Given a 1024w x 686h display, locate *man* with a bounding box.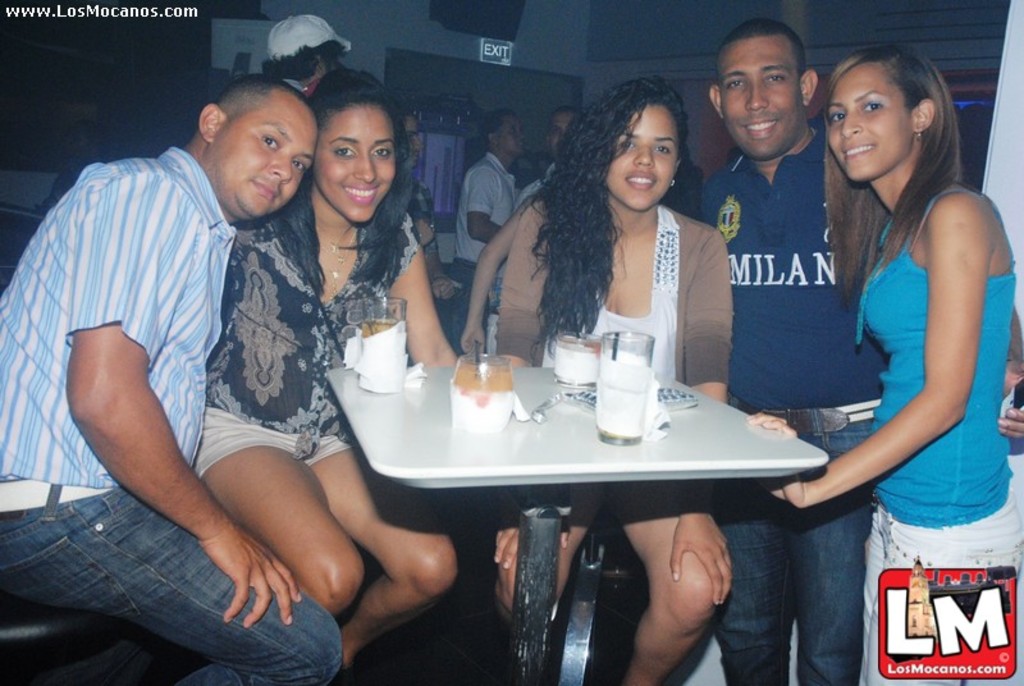
Located: (699,124,1023,685).
